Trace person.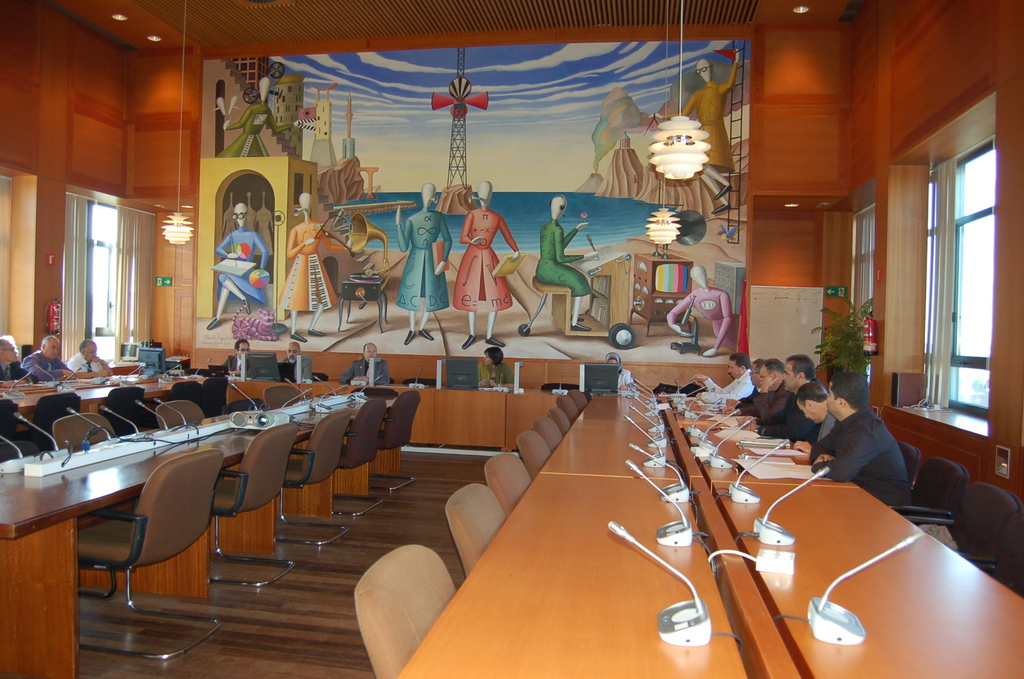
Traced to 647,47,738,215.
